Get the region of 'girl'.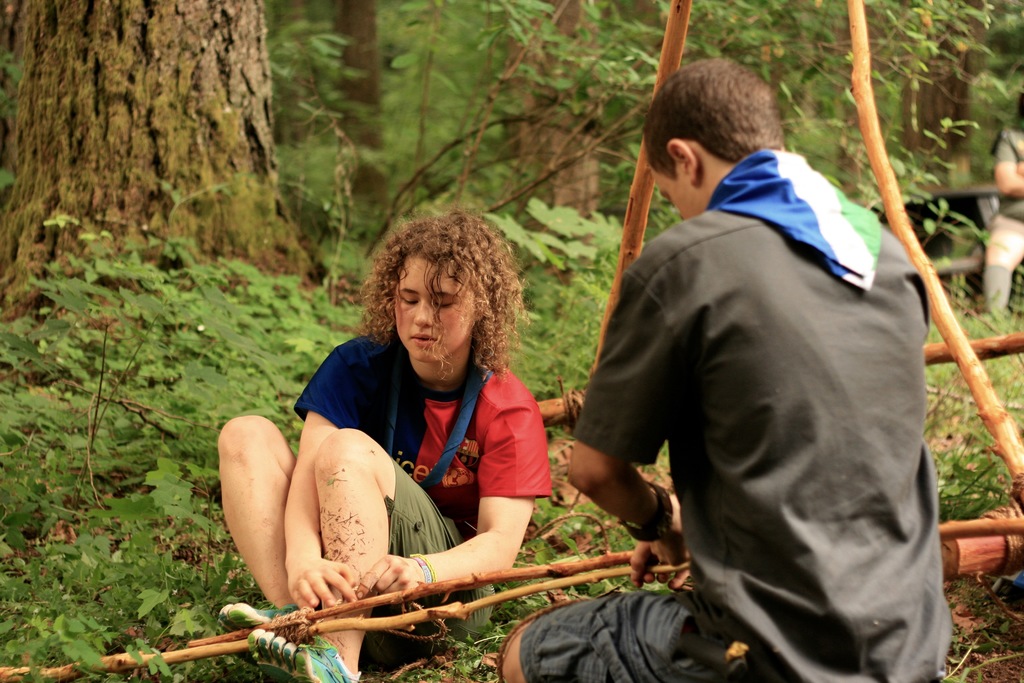
213, 204, 550, 682.
